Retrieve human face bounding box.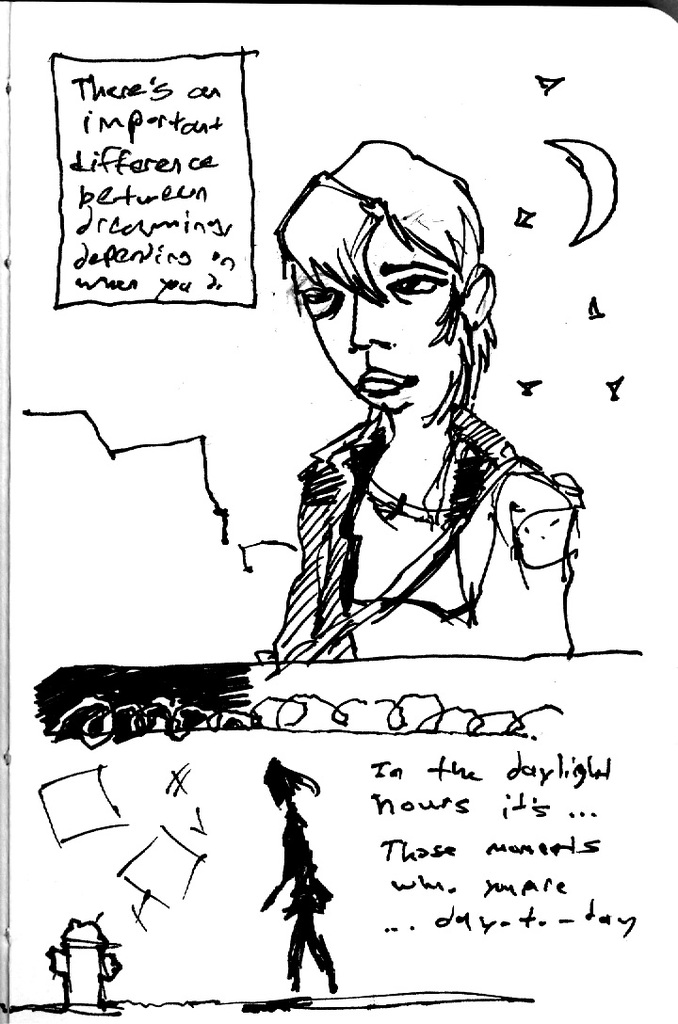
Bounding box: l=511, t=509, r=569, b=569.
